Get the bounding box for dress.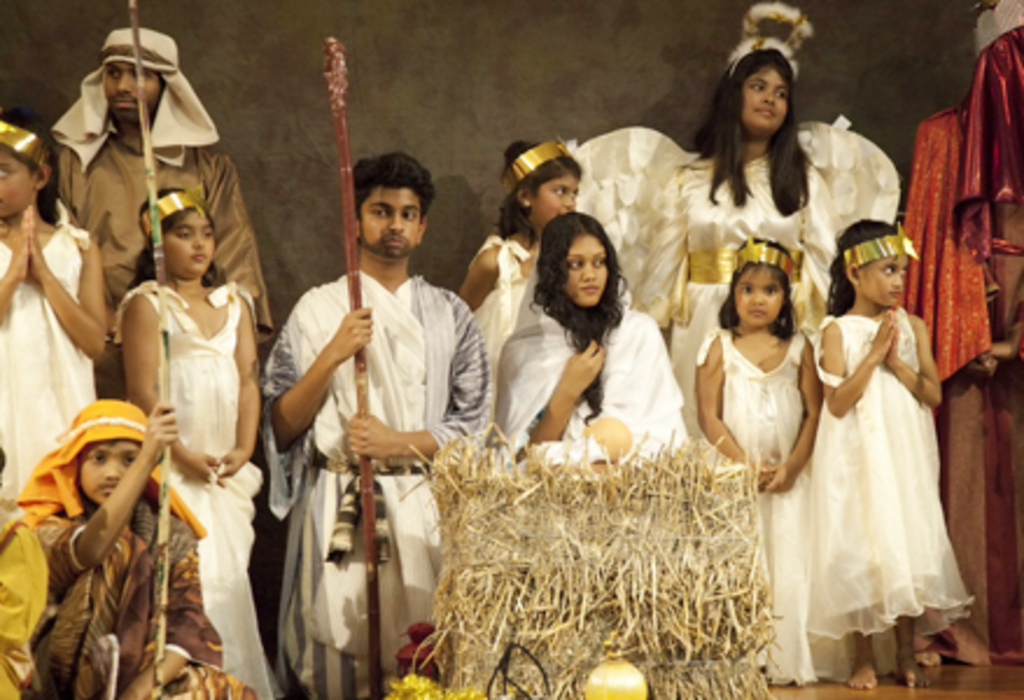
[x1=114, y1=273, x2=282, y2=698].
